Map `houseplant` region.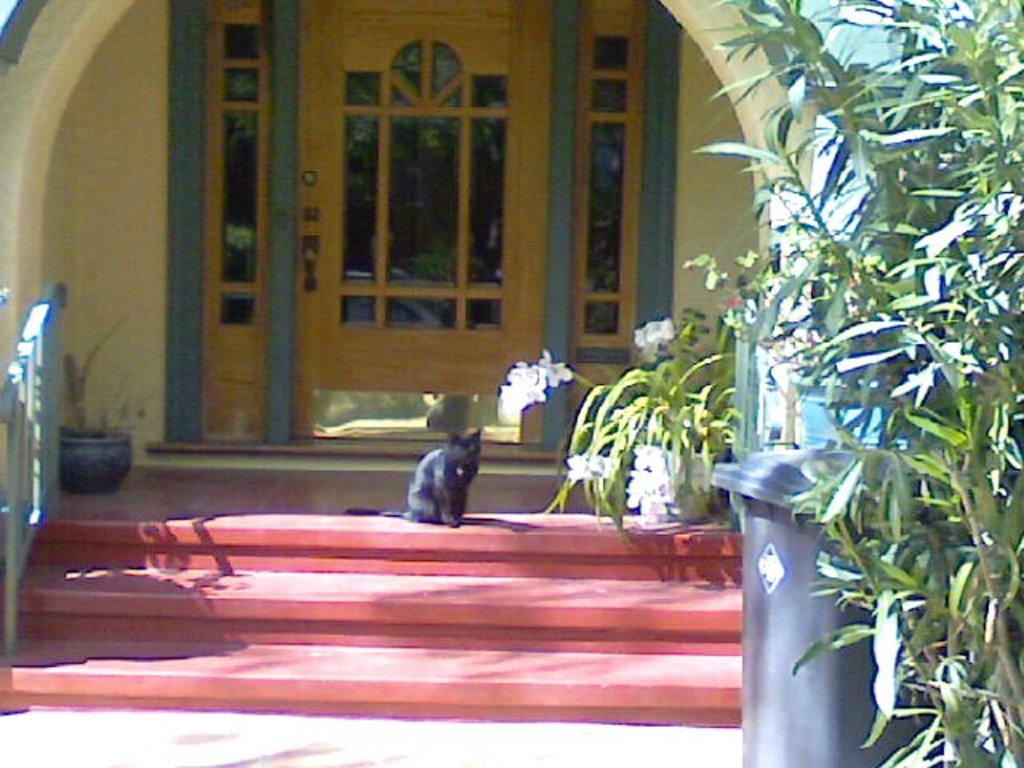
Mapped to {"left": 491, "top": 307, "right": 749, "bottom": 536}.
